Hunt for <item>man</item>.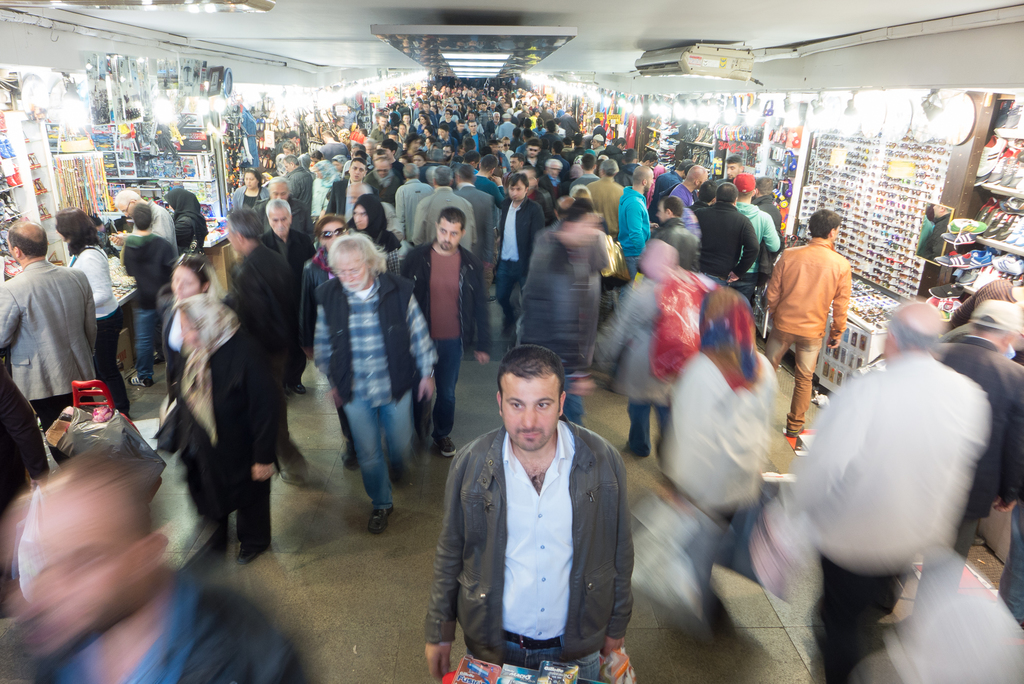
Hunted down at left=164, top=179, right=197, bottom=247.
